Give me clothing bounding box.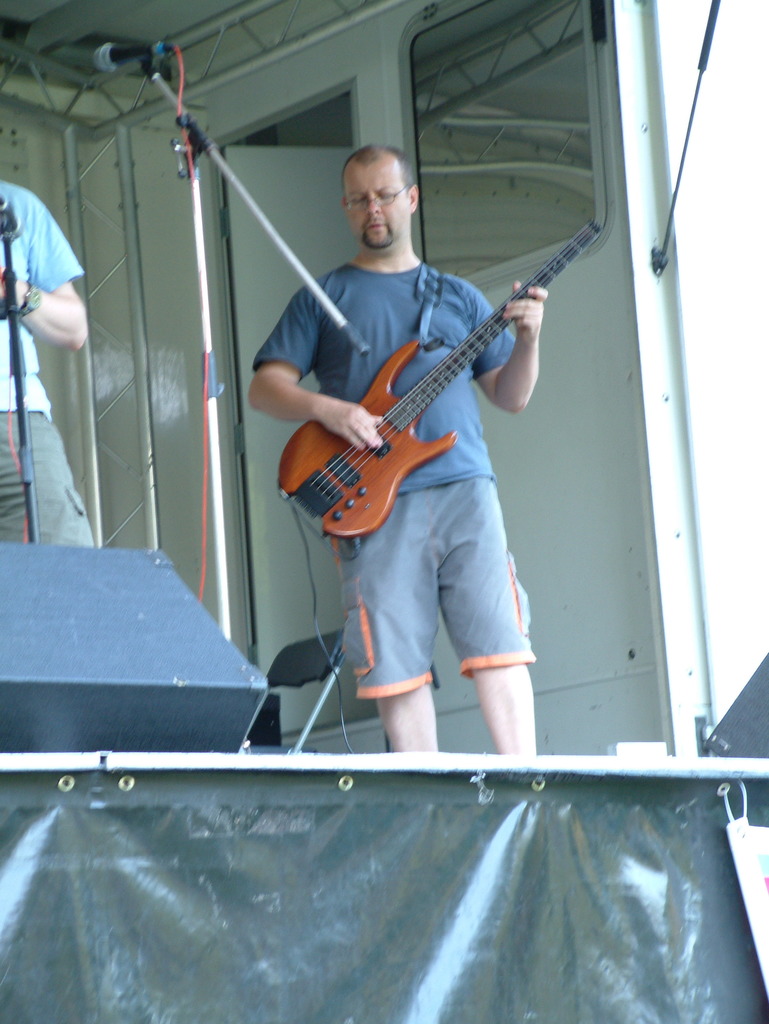
Rect(0, 171, 93, 547).
